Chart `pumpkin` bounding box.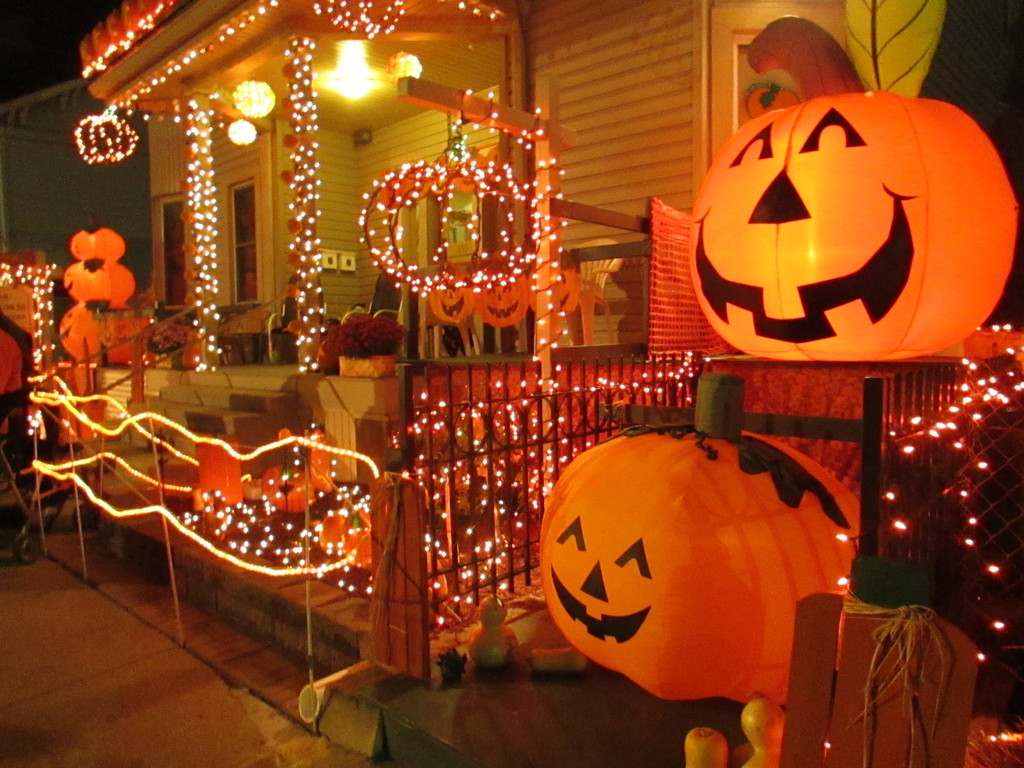
Charted: (318, 506, 369, 559).
